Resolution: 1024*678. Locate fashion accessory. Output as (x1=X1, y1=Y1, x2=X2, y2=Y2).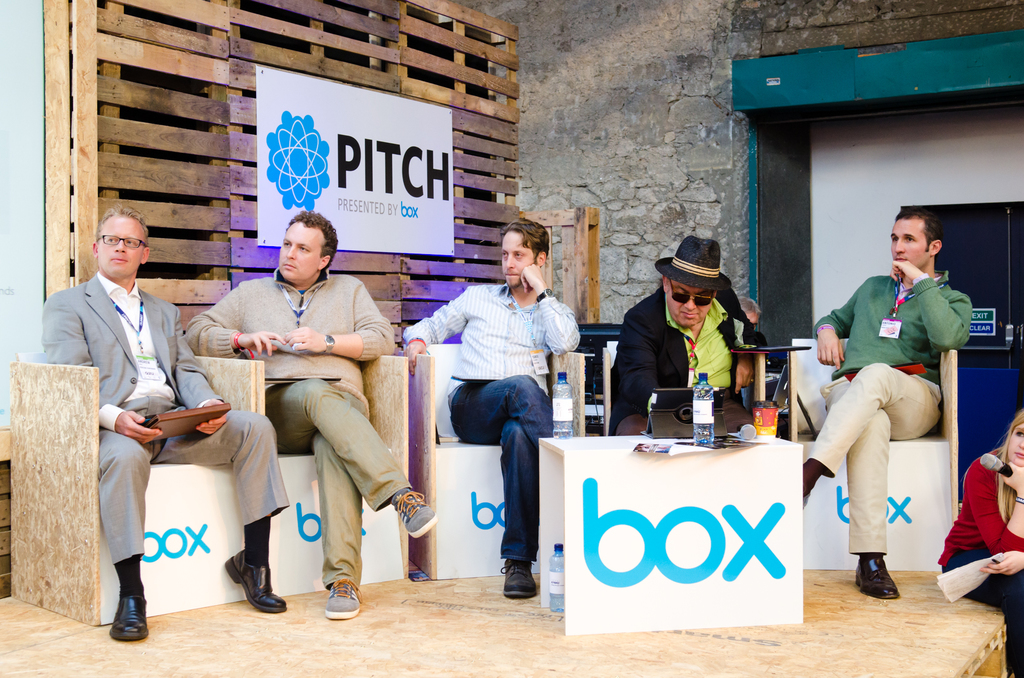
(x1=657, y1=233, x2=733, y2=290).
